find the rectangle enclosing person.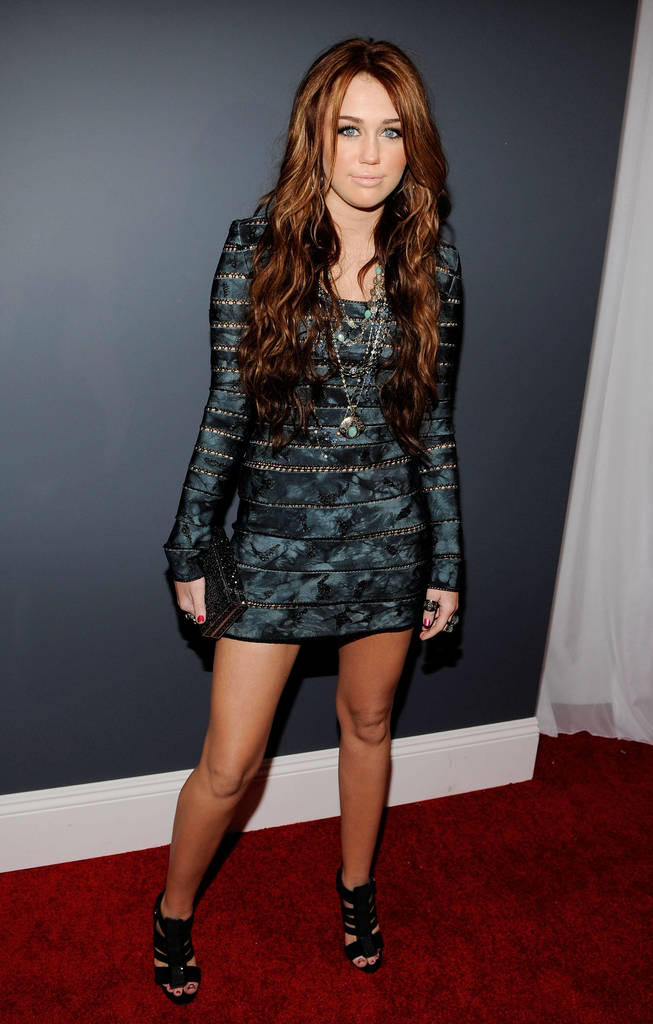
bbox=(158, 52, 501, 979).
